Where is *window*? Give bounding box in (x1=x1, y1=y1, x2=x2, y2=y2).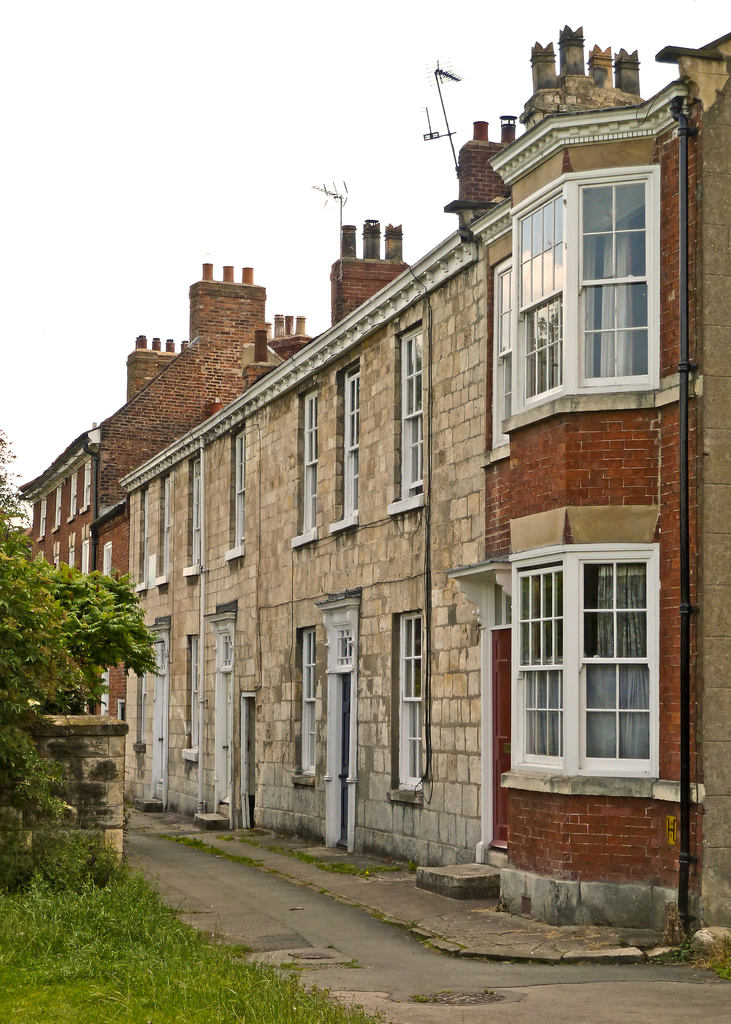
(x1=118, y1=696, x2=130, y2=730).
